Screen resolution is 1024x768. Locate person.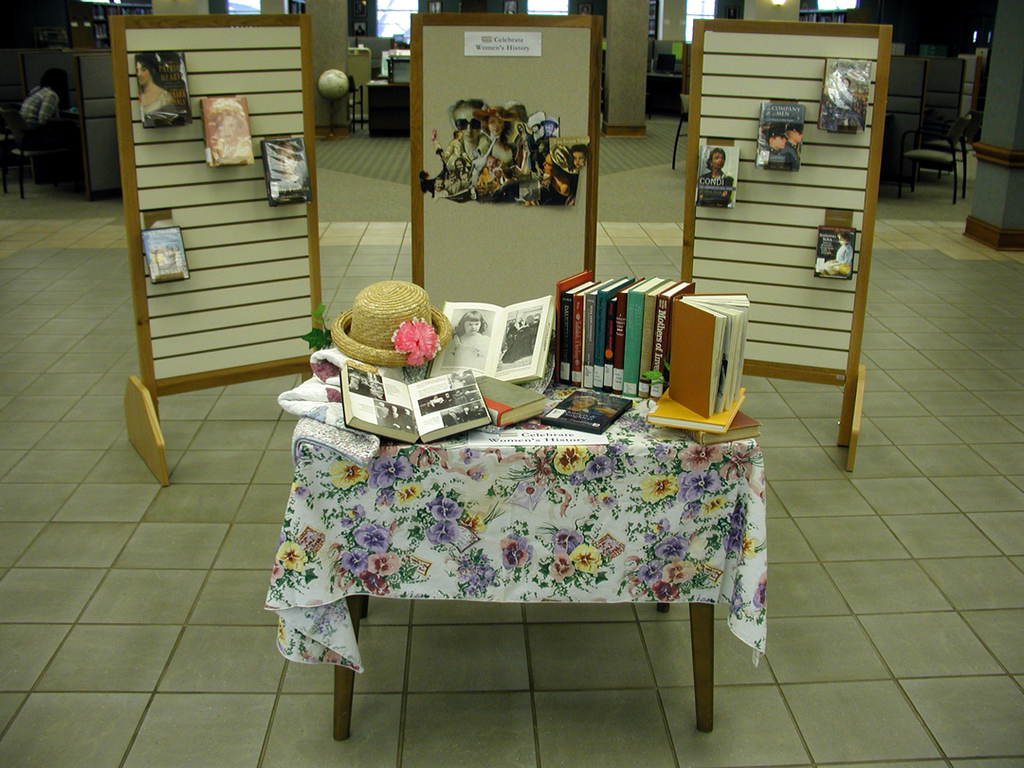
[472, 169, 495, 194].
